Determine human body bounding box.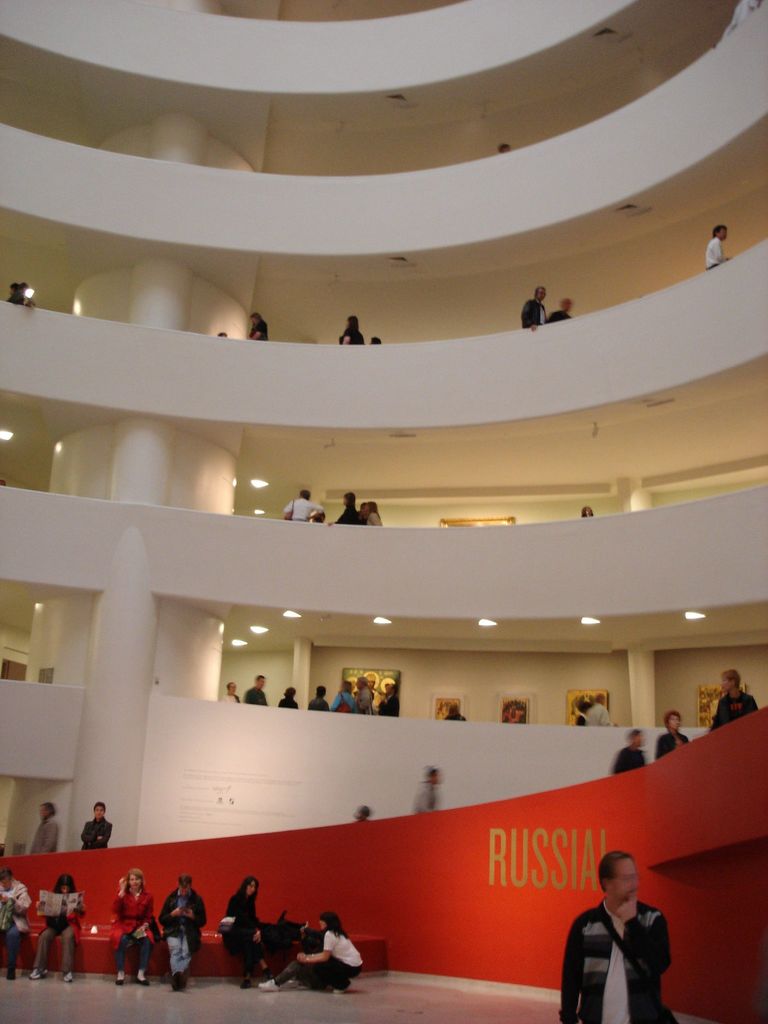
Determined: 308 690 330 711.
